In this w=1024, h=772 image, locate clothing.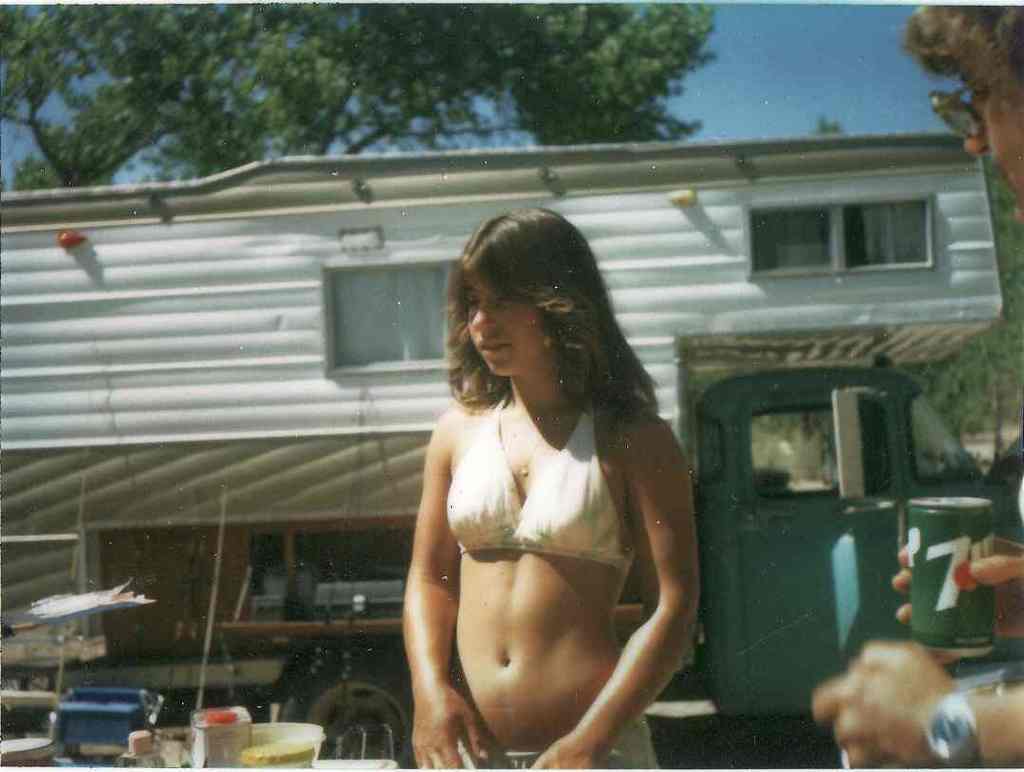
Bounding box: box(451, 398, 627, 567).
